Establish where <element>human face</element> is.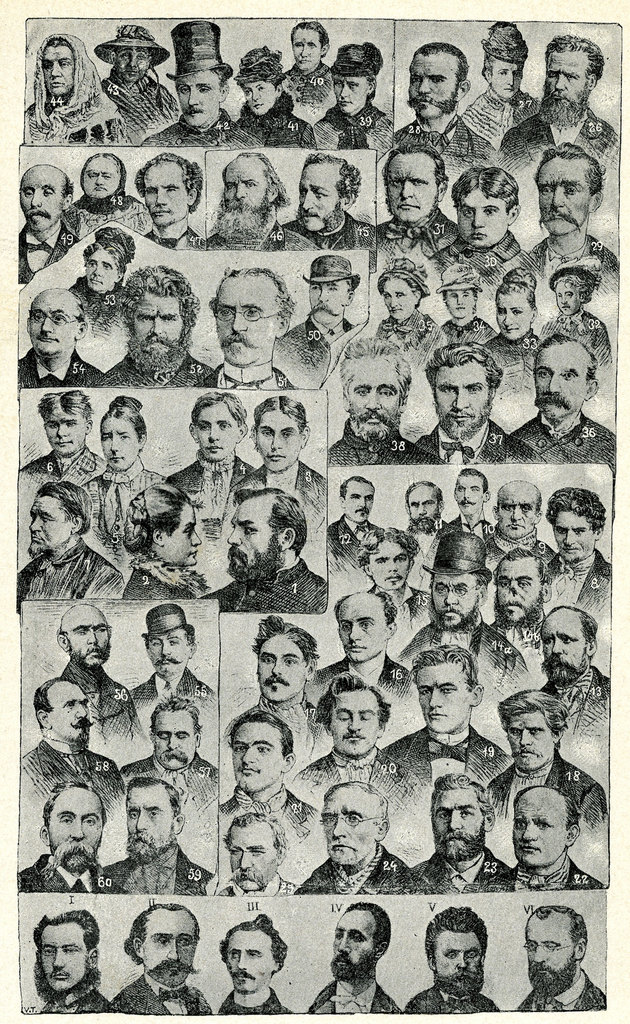
Established at bbox=(340, 358, 405, 440).
